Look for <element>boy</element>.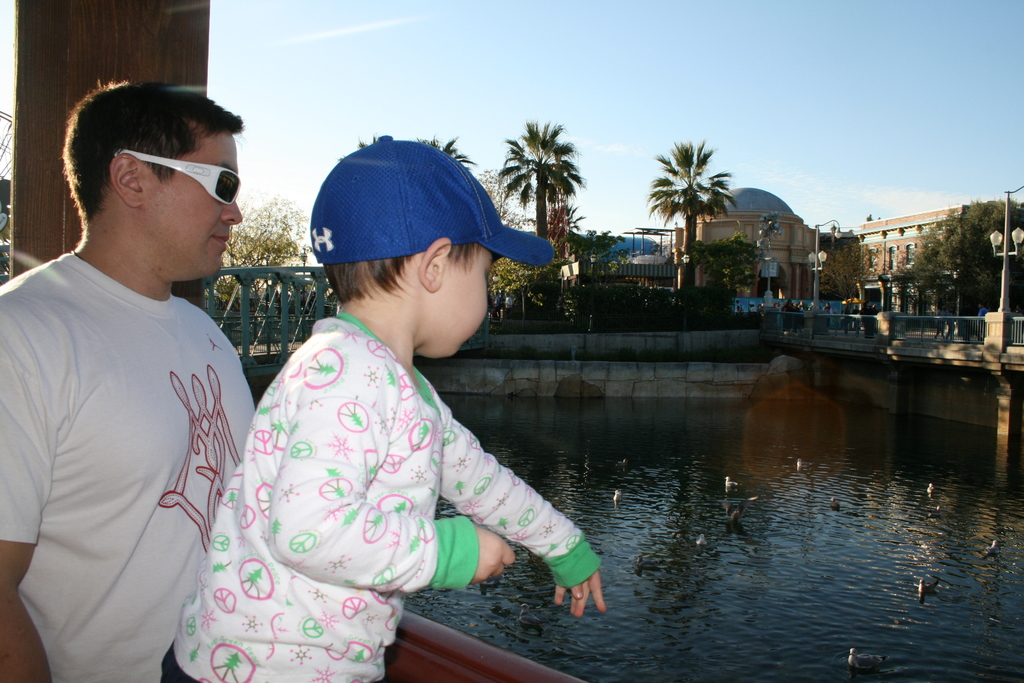
Found: Rect(198, 150, 586, 643).
